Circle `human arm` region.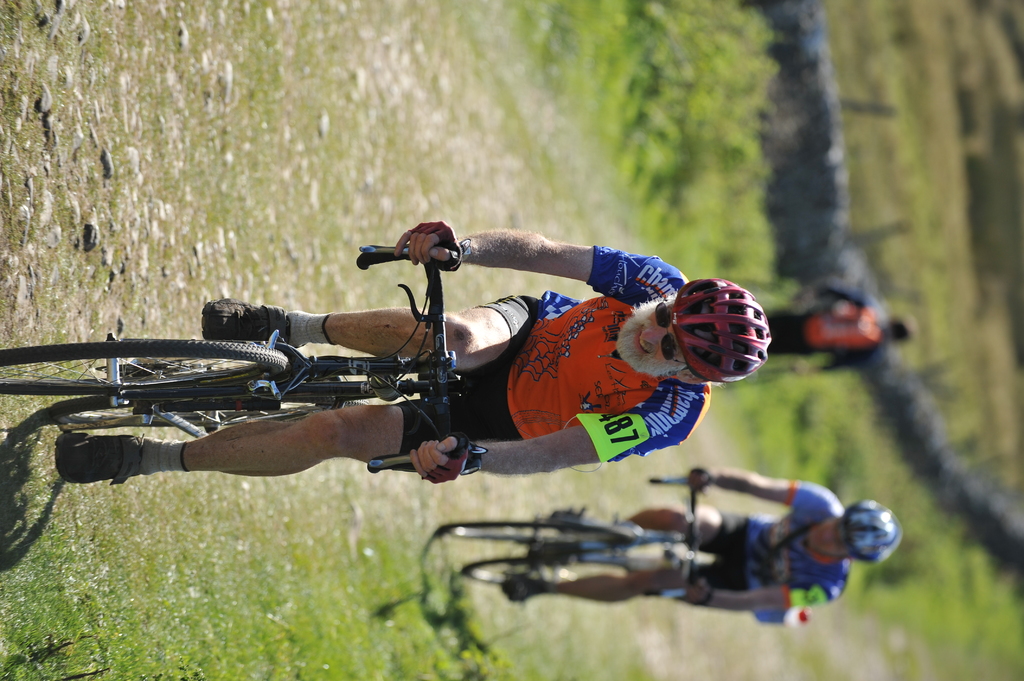
Region: detection(682, 570, 831, 613).
